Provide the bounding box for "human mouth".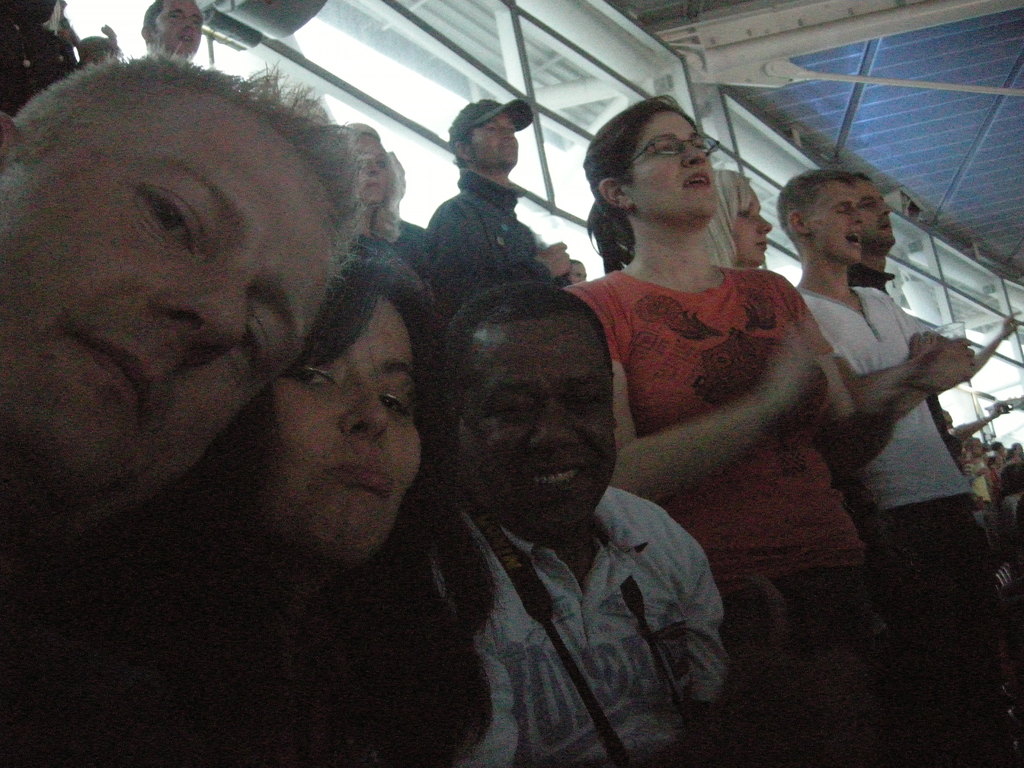
<region>842, 230, 862, 247</region>.
